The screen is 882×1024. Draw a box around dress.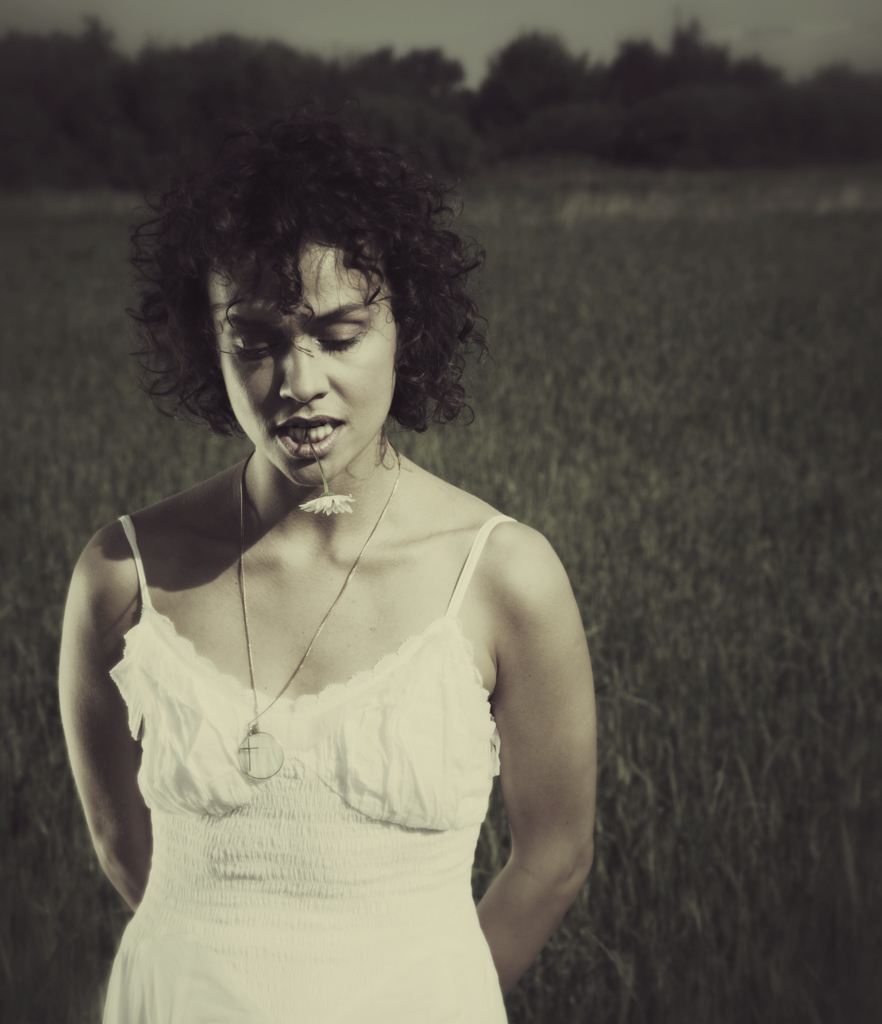
BBox(101, 516, 521, 1023).
